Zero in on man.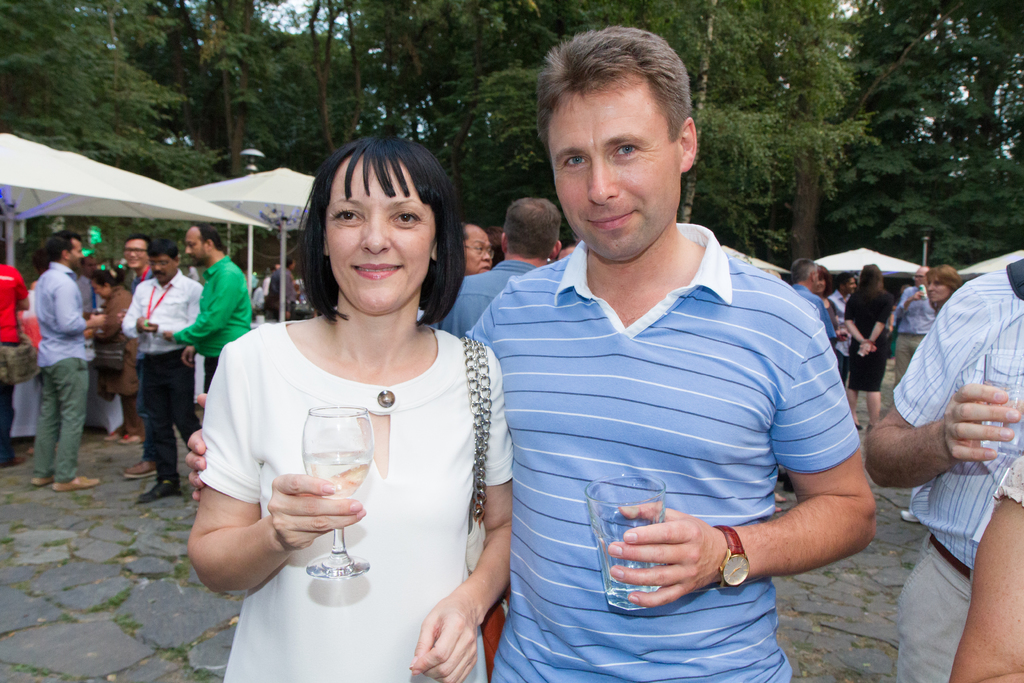
Zeroed in: (857, 240, 1023, 682).
